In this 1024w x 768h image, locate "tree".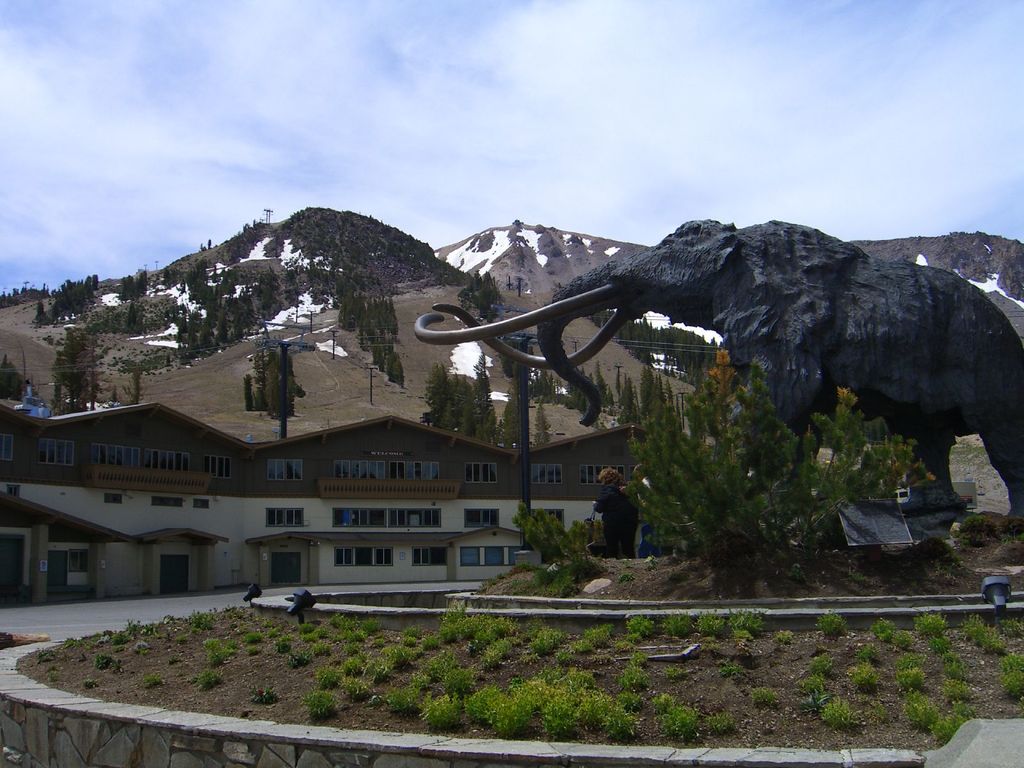
Bounding box: left=467, top=347, right=495, bottom=410.
